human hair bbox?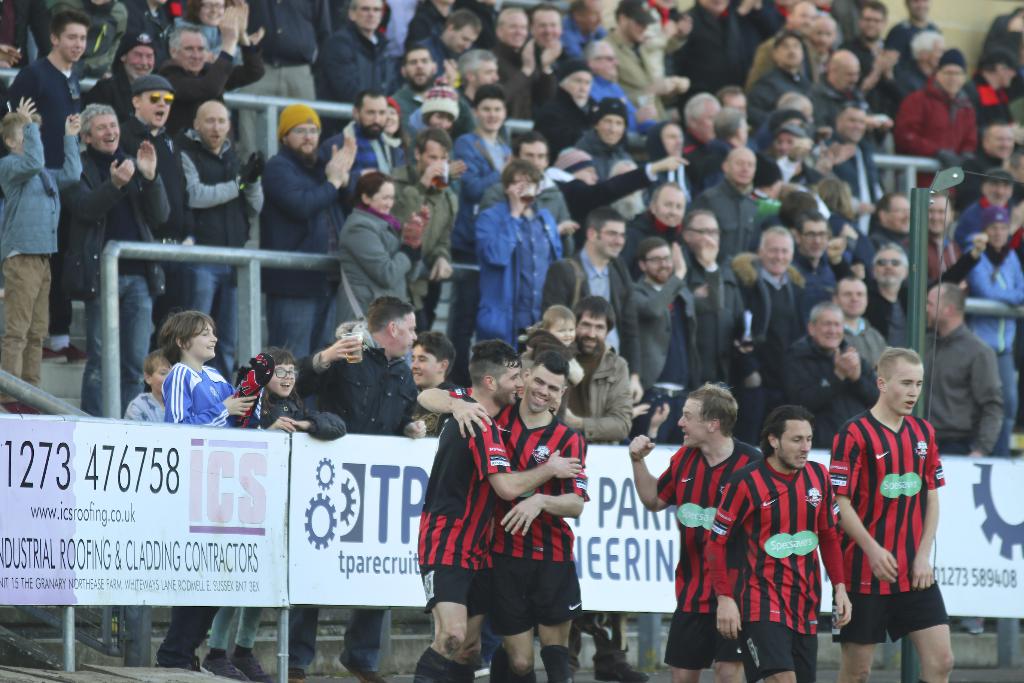
box=[542, 304, 578, 336]
